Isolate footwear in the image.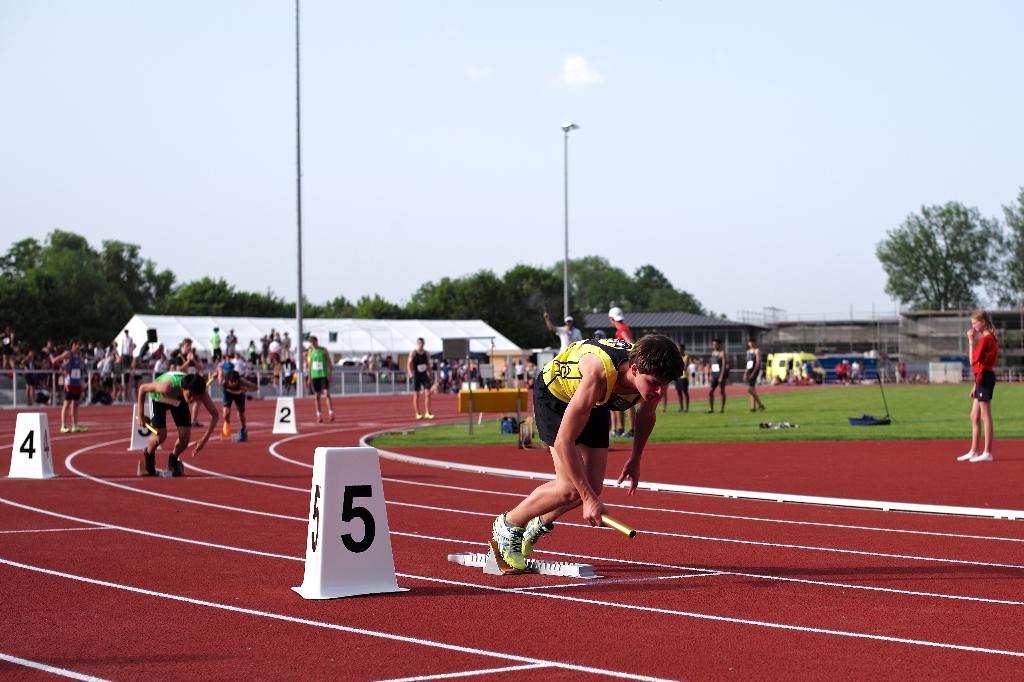
Isolated region: [x1=490, y1=511, x2=528, y2=574].
